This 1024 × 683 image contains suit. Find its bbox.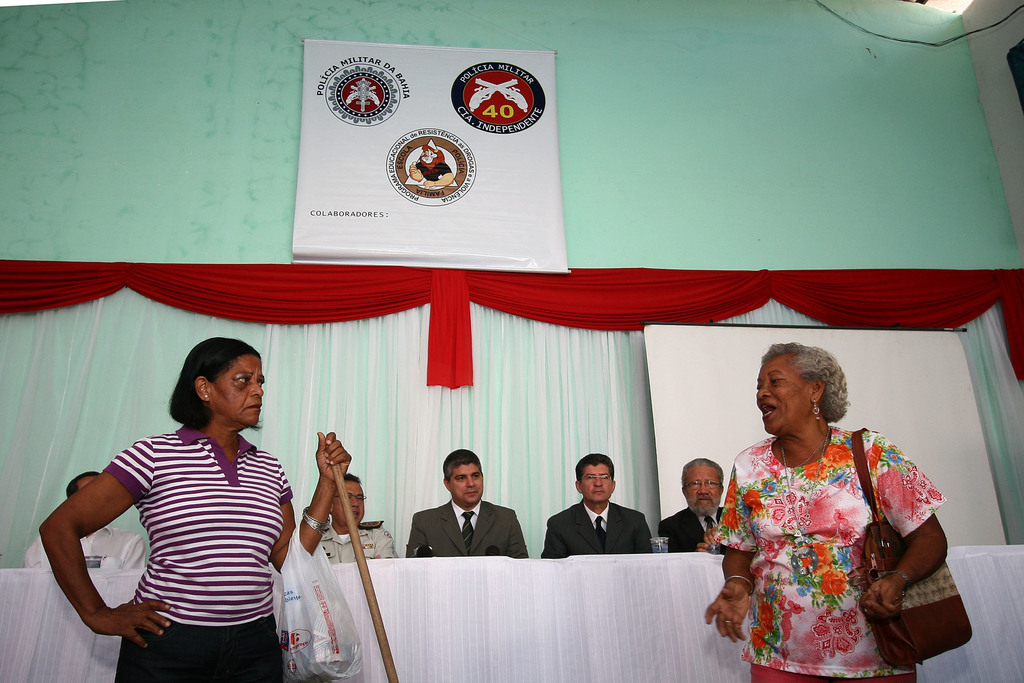
bbox(659, 507, 727, 557).
